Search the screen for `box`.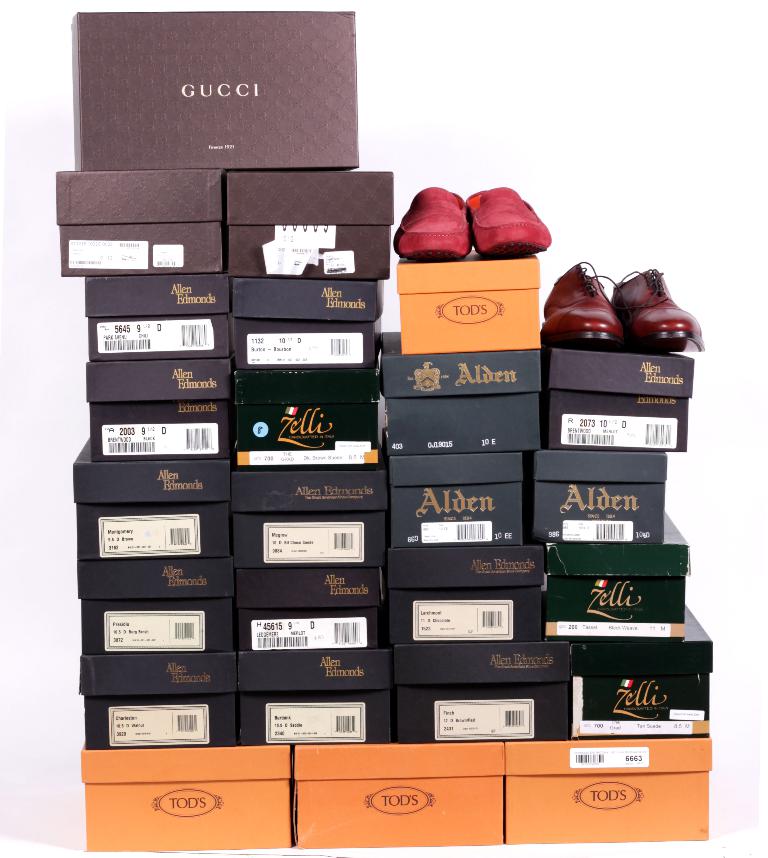
Found at BBox(504, 741, 712, 846).
